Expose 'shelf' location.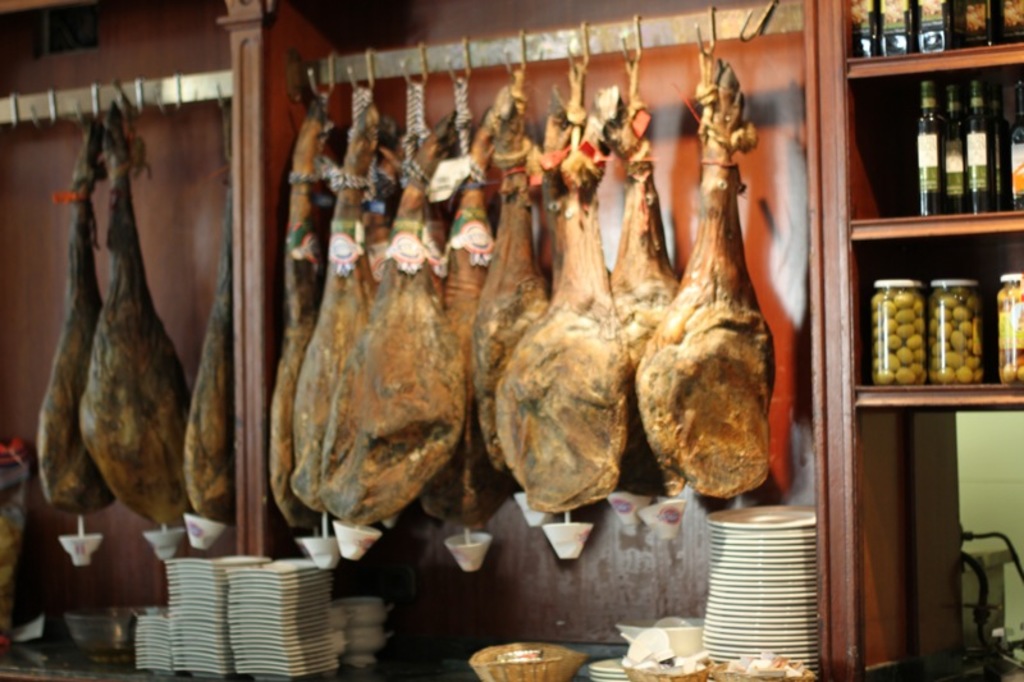
Exposed at (x1=812, y1=9, x2=1023, y2=609).
